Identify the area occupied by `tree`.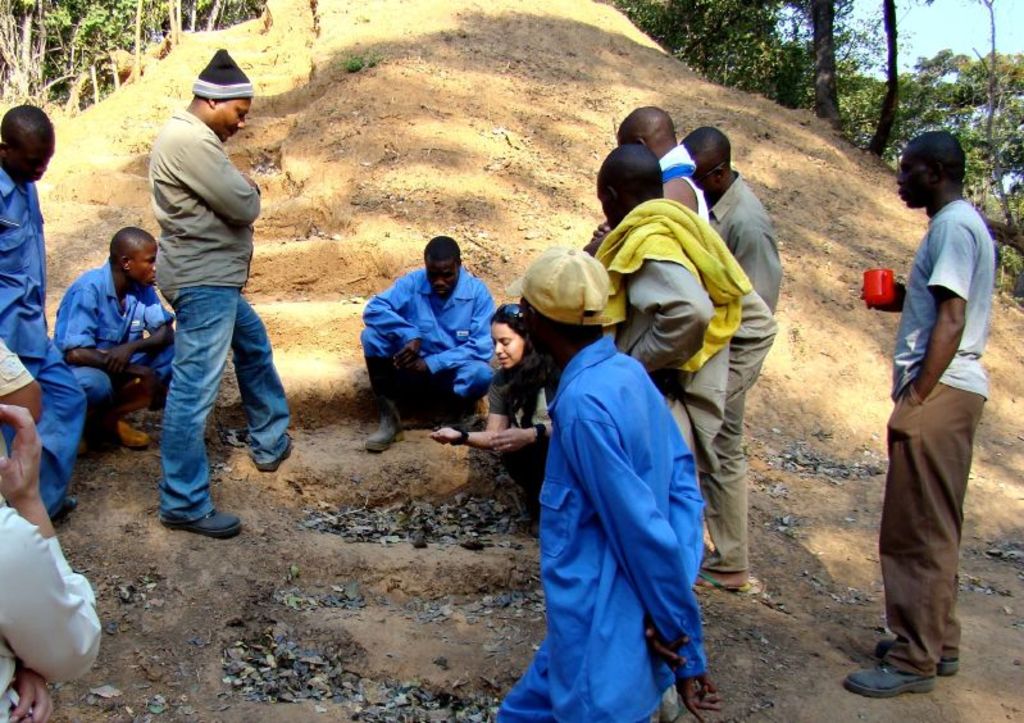
Area: bbox(743, 0, 855, 117).
